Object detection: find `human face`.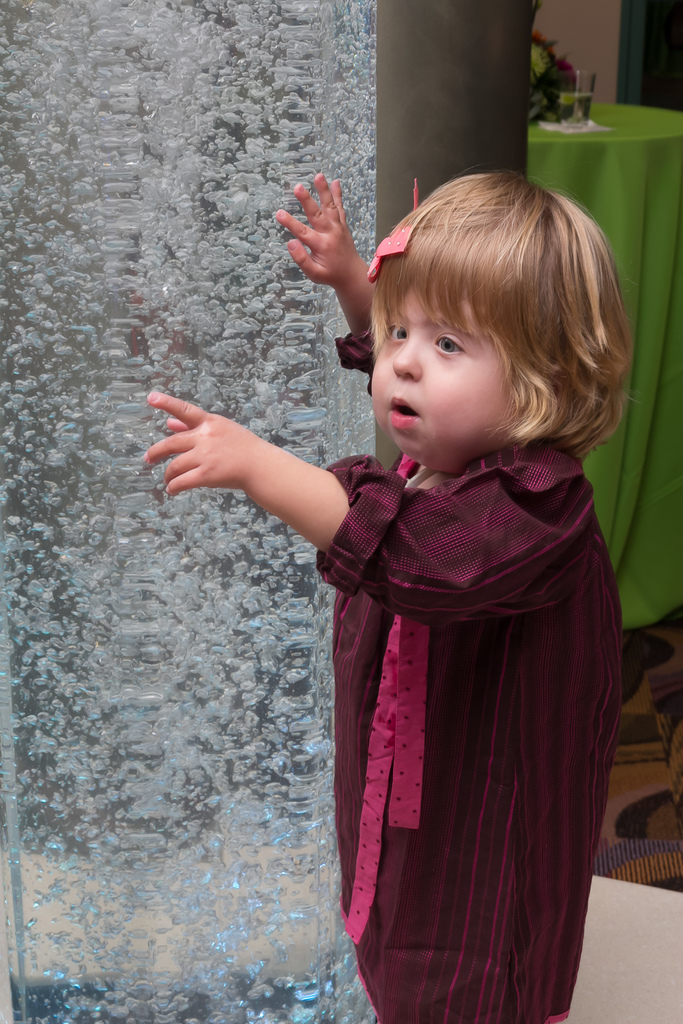
Rect(370, 266, 523, 469).
